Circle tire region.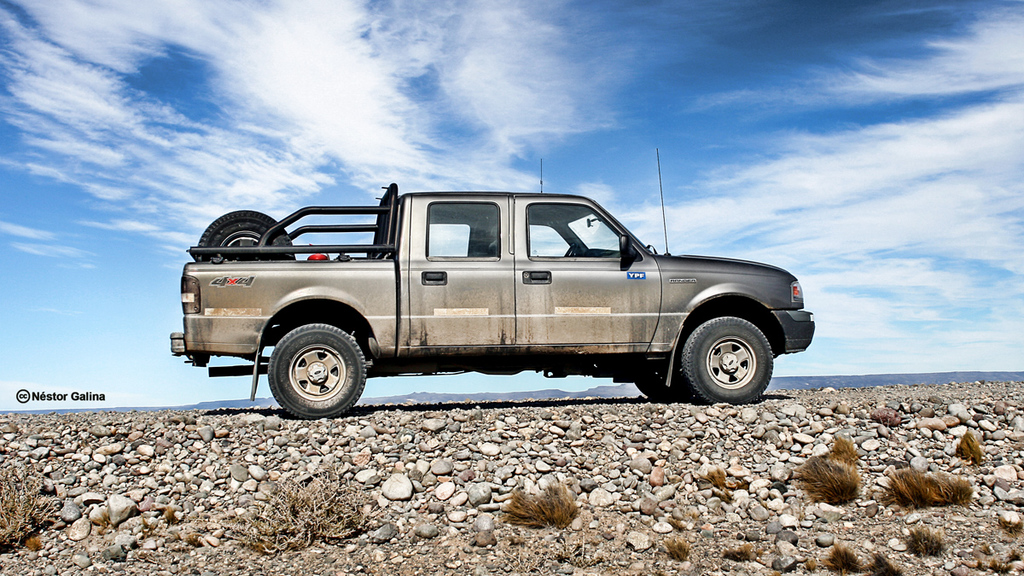
Region: x1=634 y1=364 x2=695 y2=401.
